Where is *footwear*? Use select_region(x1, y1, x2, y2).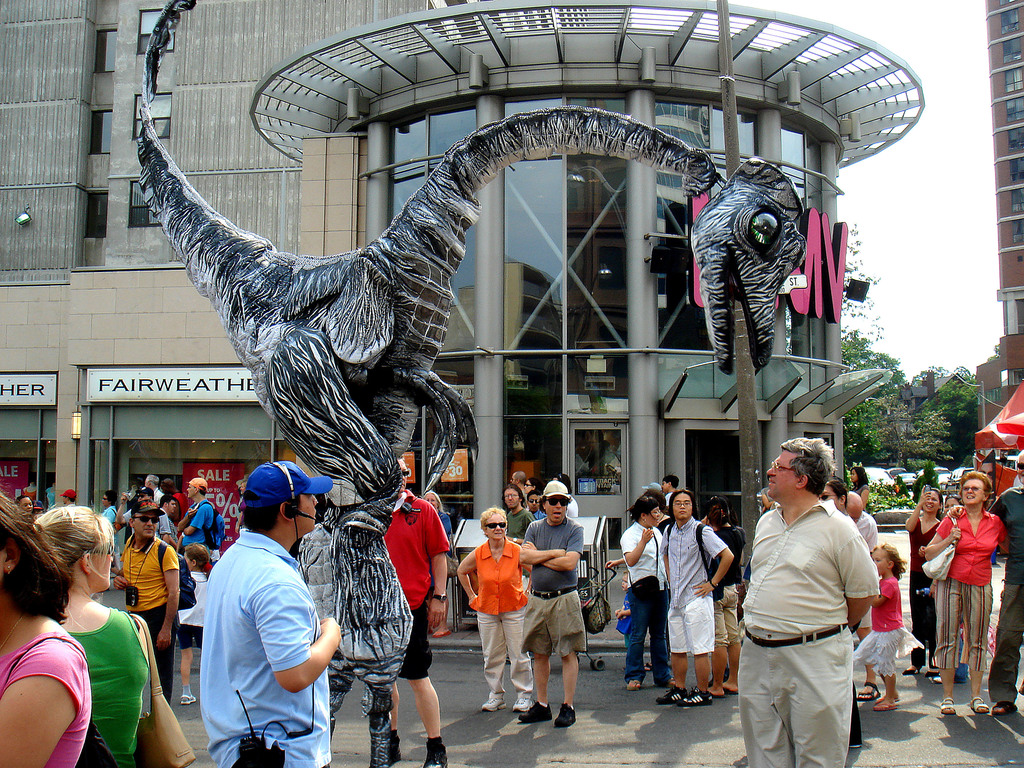
select_region(900, 668, 919, 675).
